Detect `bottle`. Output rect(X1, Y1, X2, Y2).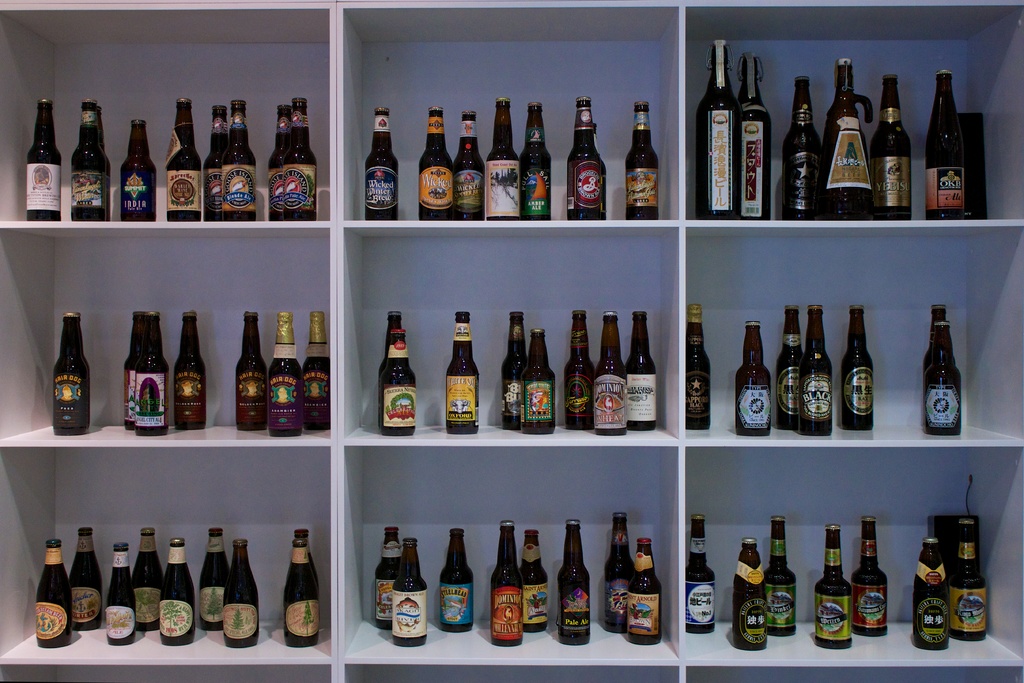
rect(221, 538, 260, 648).
